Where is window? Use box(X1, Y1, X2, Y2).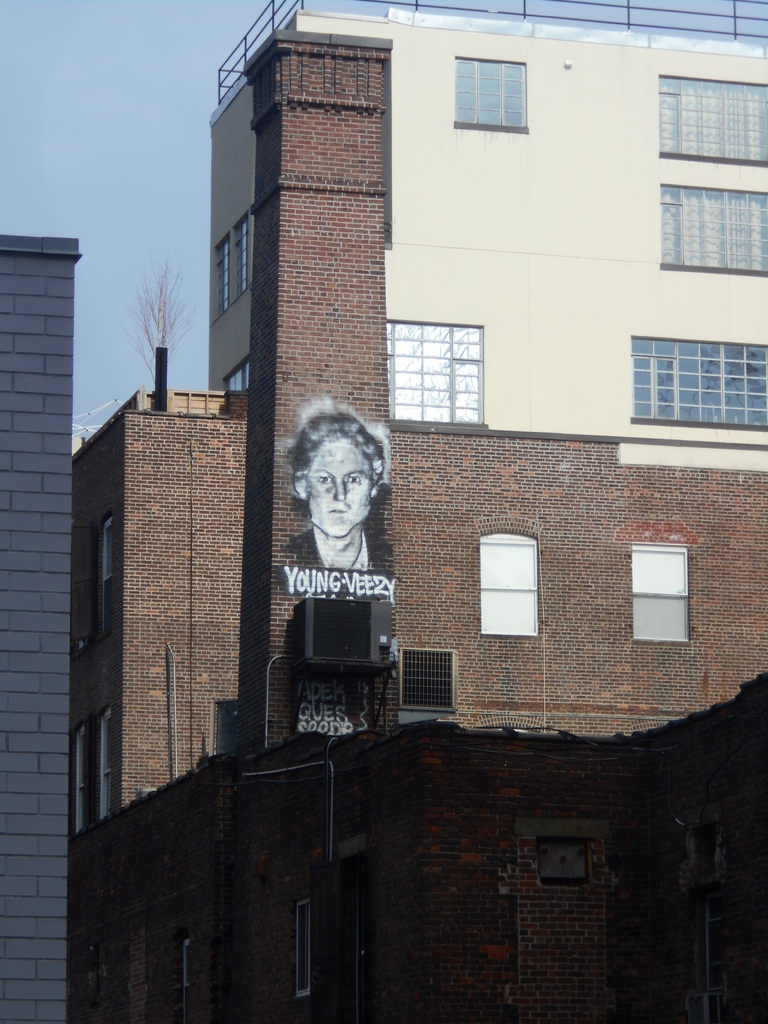
box(76, 720, 87, 824).
